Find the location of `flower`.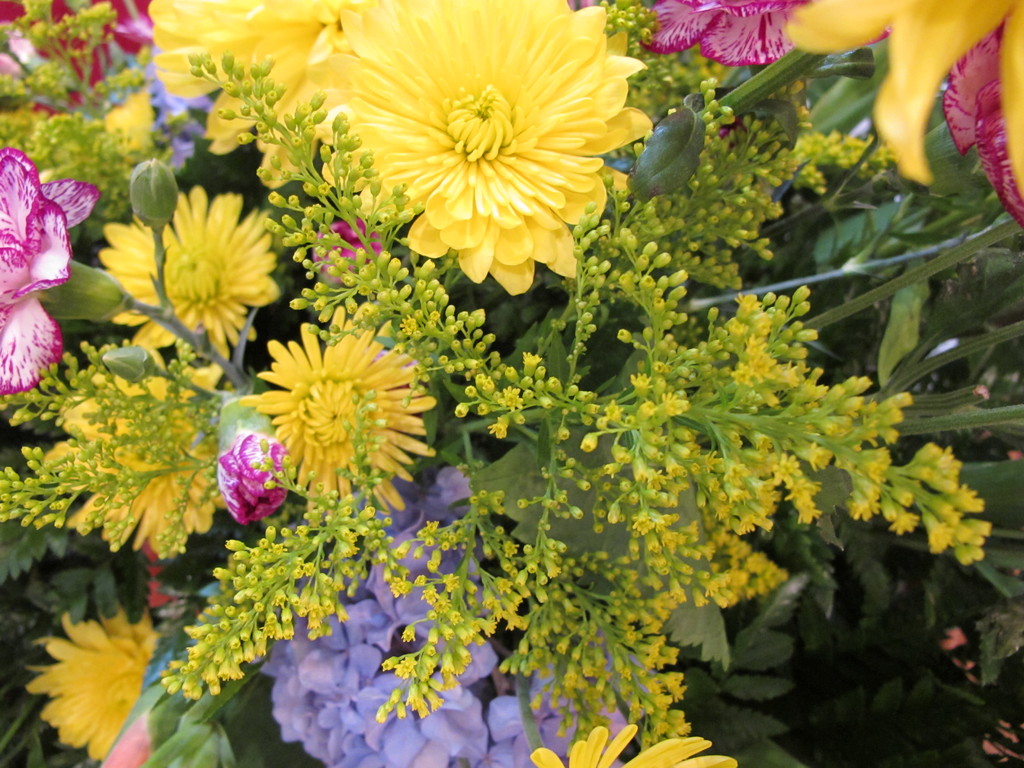
Location: (36, 357, 234, 553).
